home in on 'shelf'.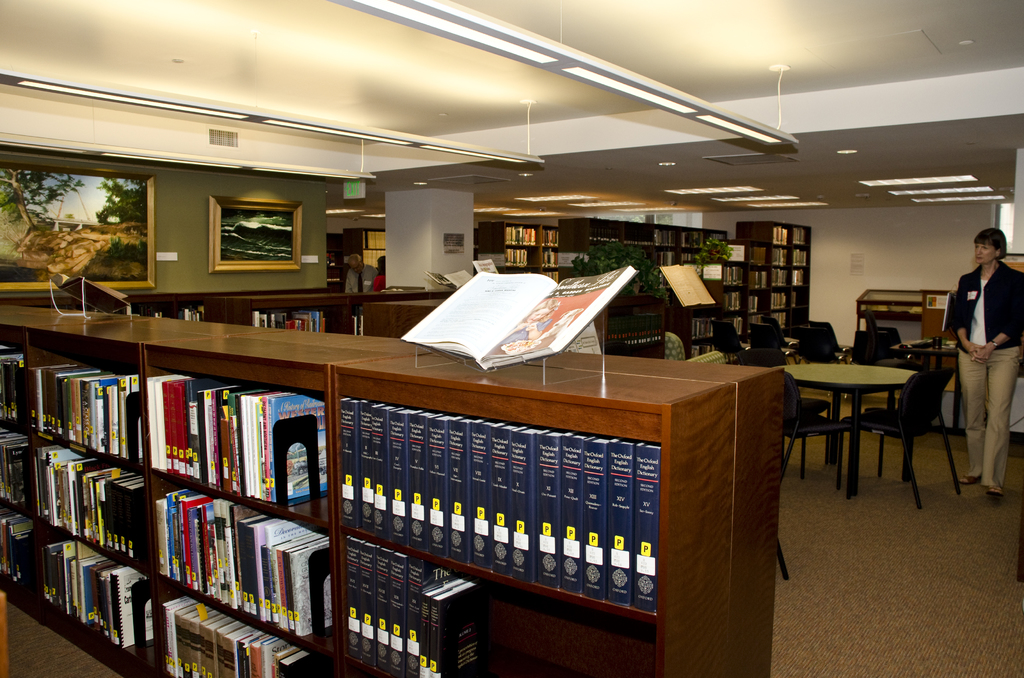
Homed in at l=692, t=258, r=745, b=346.
